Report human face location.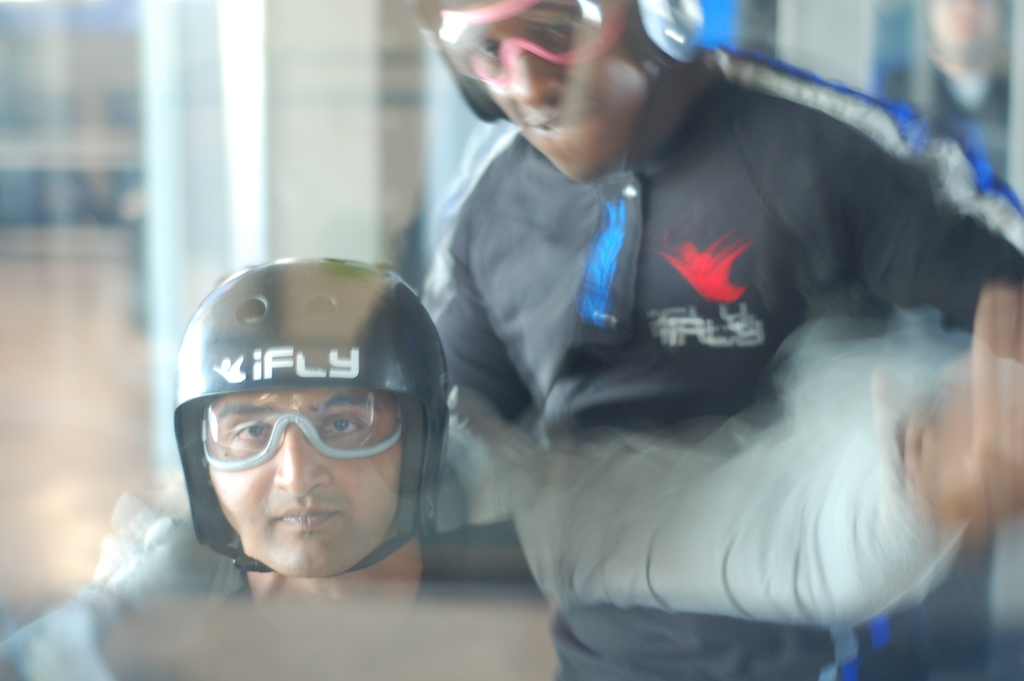
Report: x1=425, y1=0, x2=654, y2=181.
